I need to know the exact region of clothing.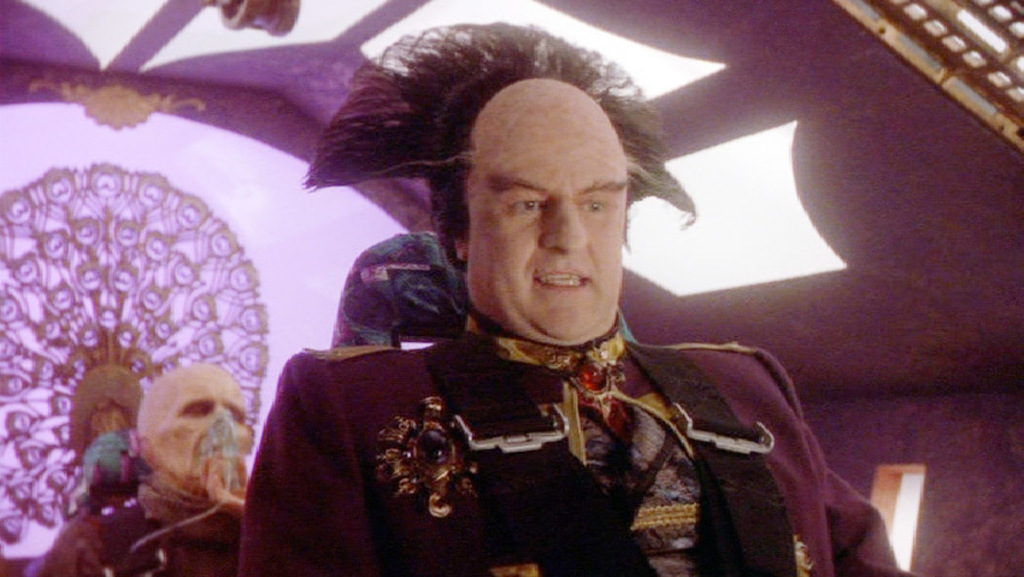
Region: (43,472,254,576).
